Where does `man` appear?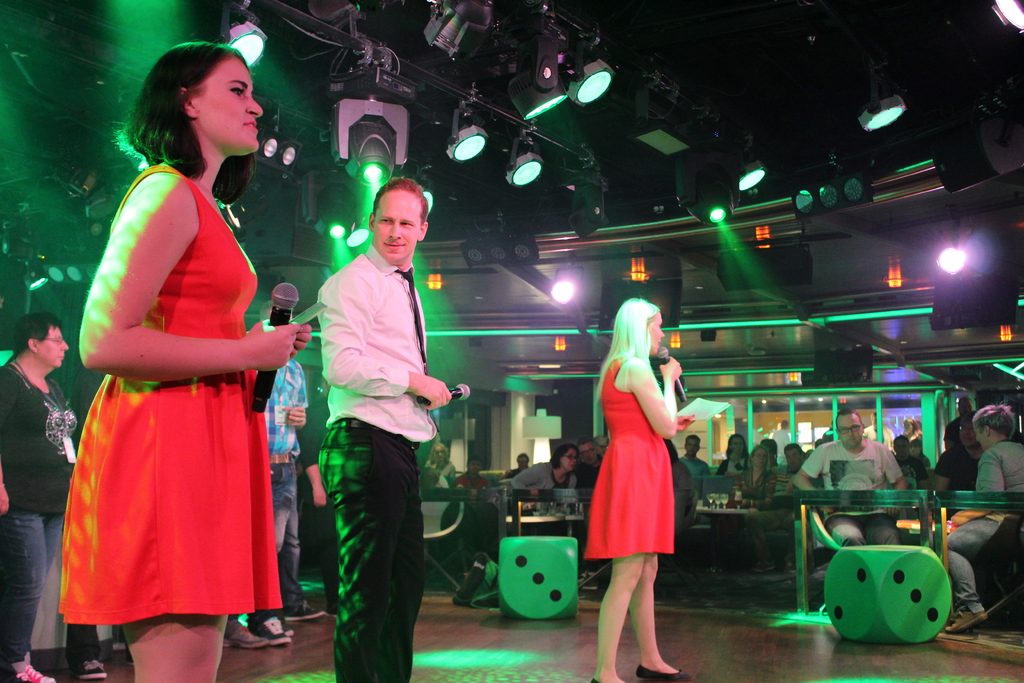
Appears at box=[450, 456, 490, 491].
